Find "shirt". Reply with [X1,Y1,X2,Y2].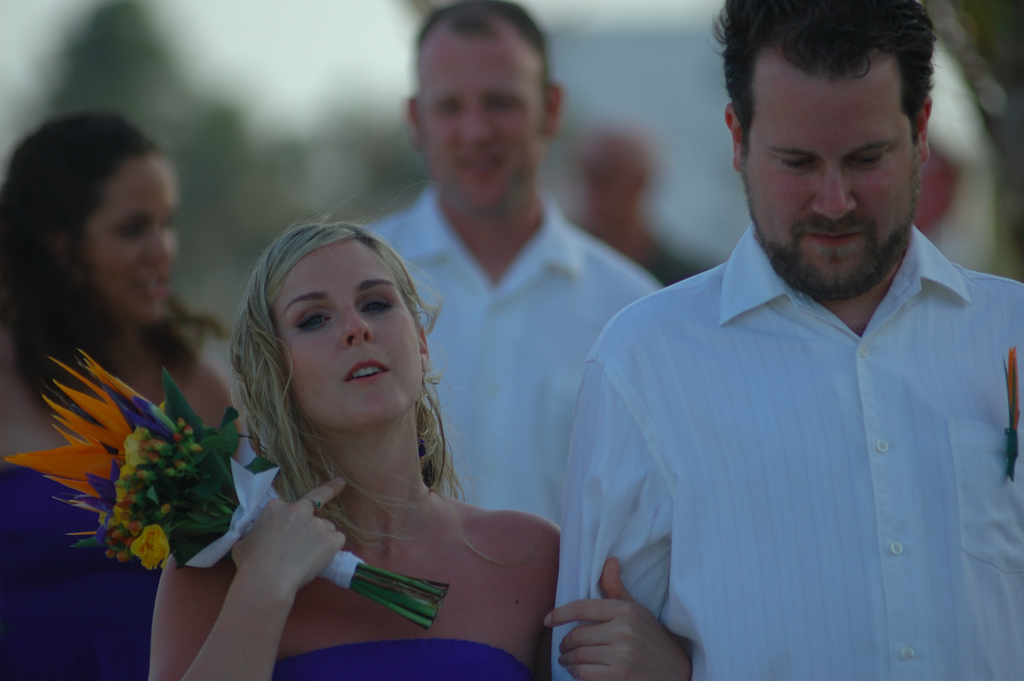
[358,181,667,525].
